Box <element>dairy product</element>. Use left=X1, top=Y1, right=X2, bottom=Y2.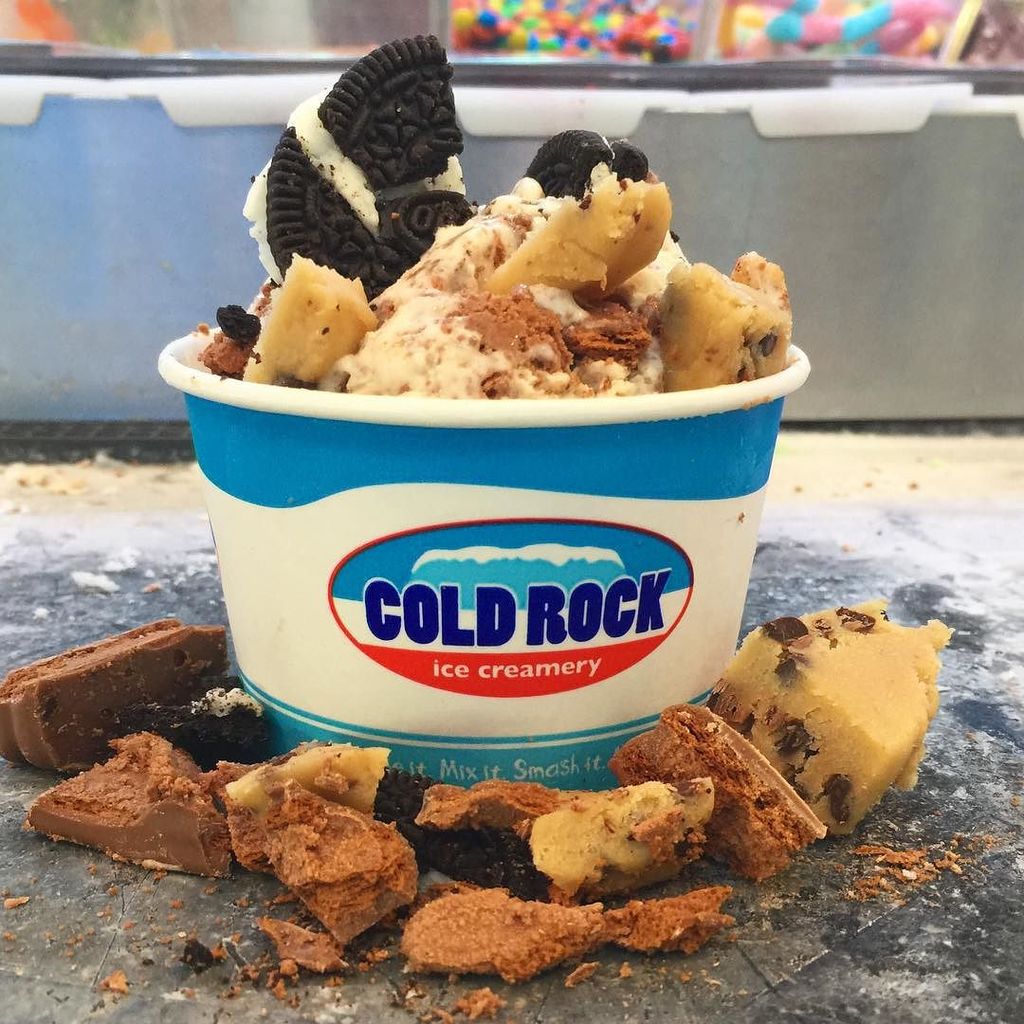
left=523, top=788, right=720, bottom=902.
